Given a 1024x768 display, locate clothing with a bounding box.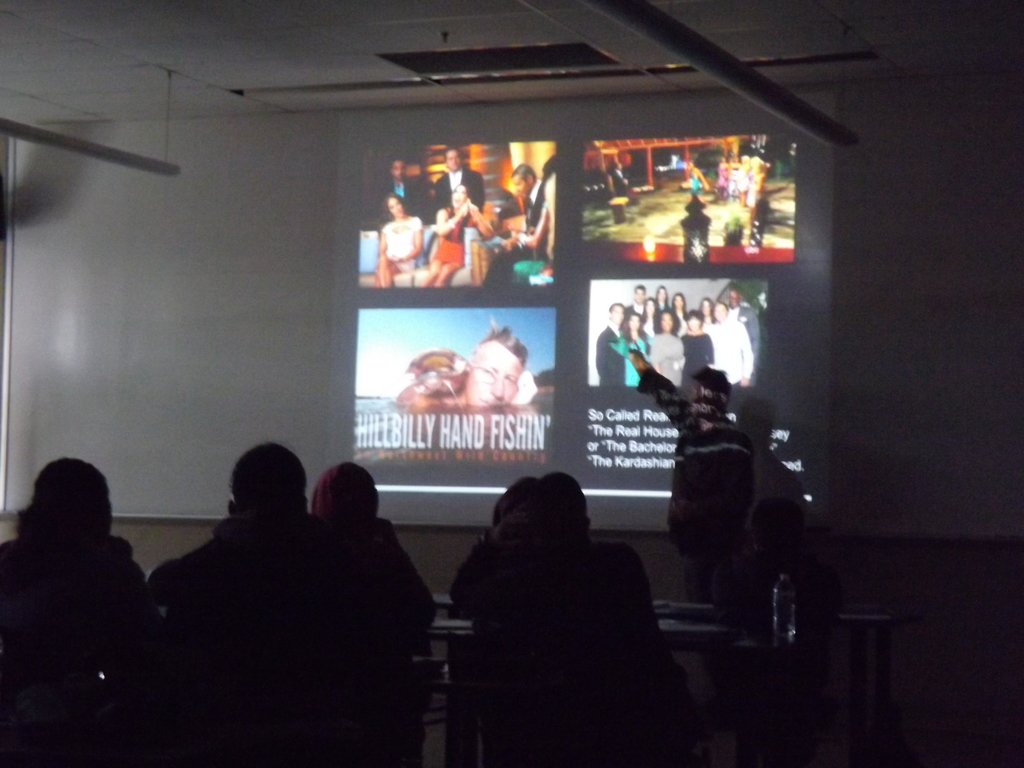
Located: (x1=299, y1=511, x2=434, y2=765).
